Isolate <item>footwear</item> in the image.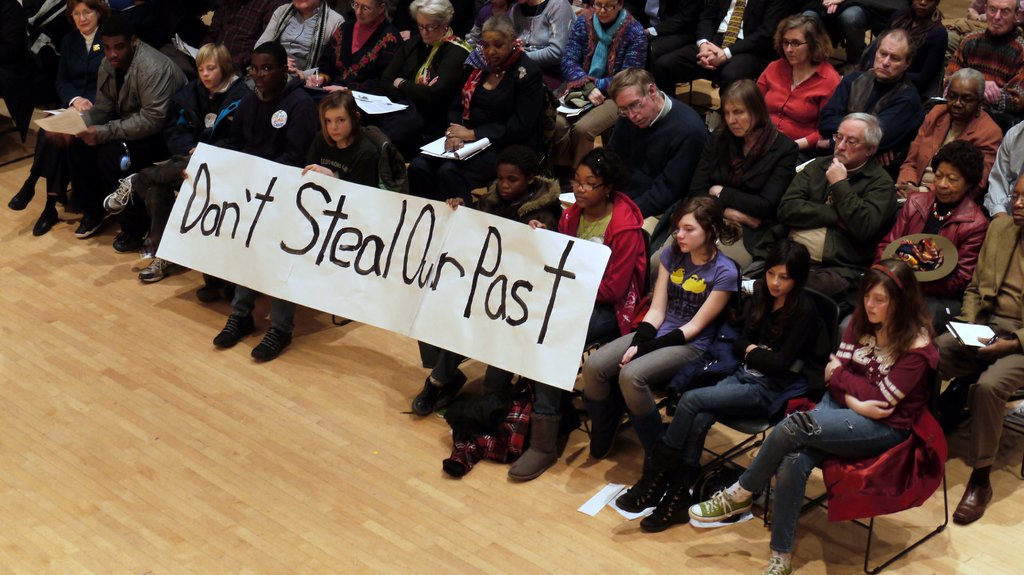
Isolated region: l=763, t=555, r=794, b=574.
